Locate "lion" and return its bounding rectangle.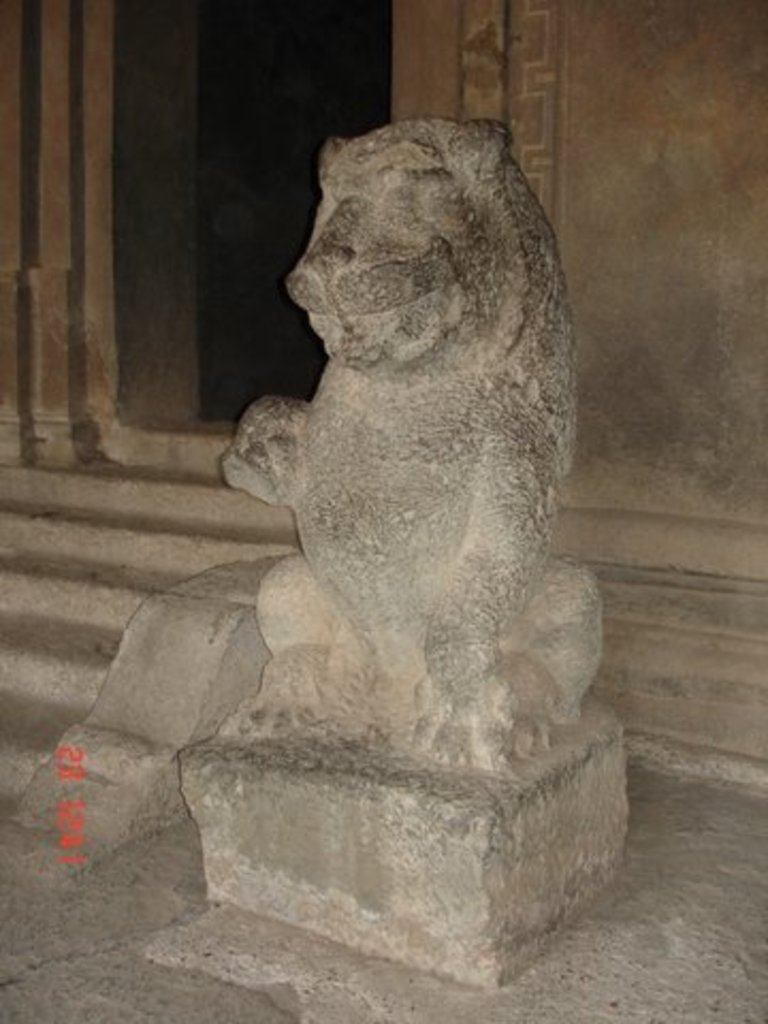
l=222, t=117, r=599, b=777.
